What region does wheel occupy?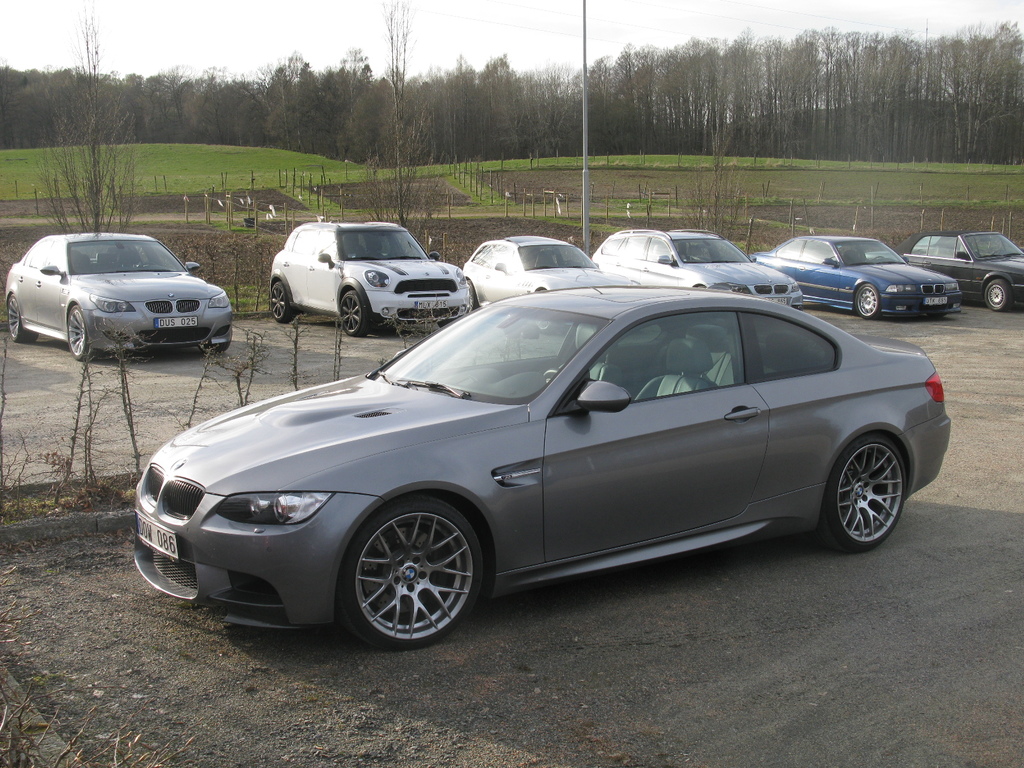
detection(852, 288, 881, 319).
